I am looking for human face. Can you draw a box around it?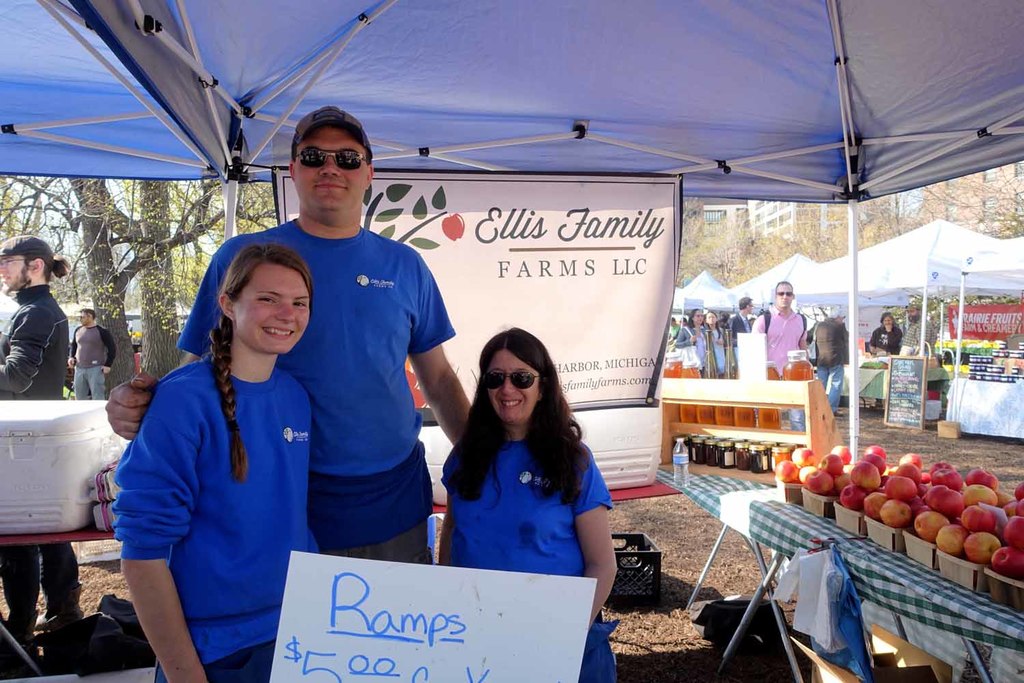
Sure, the bounding box is bbox=(485, 354, 539, 426).
